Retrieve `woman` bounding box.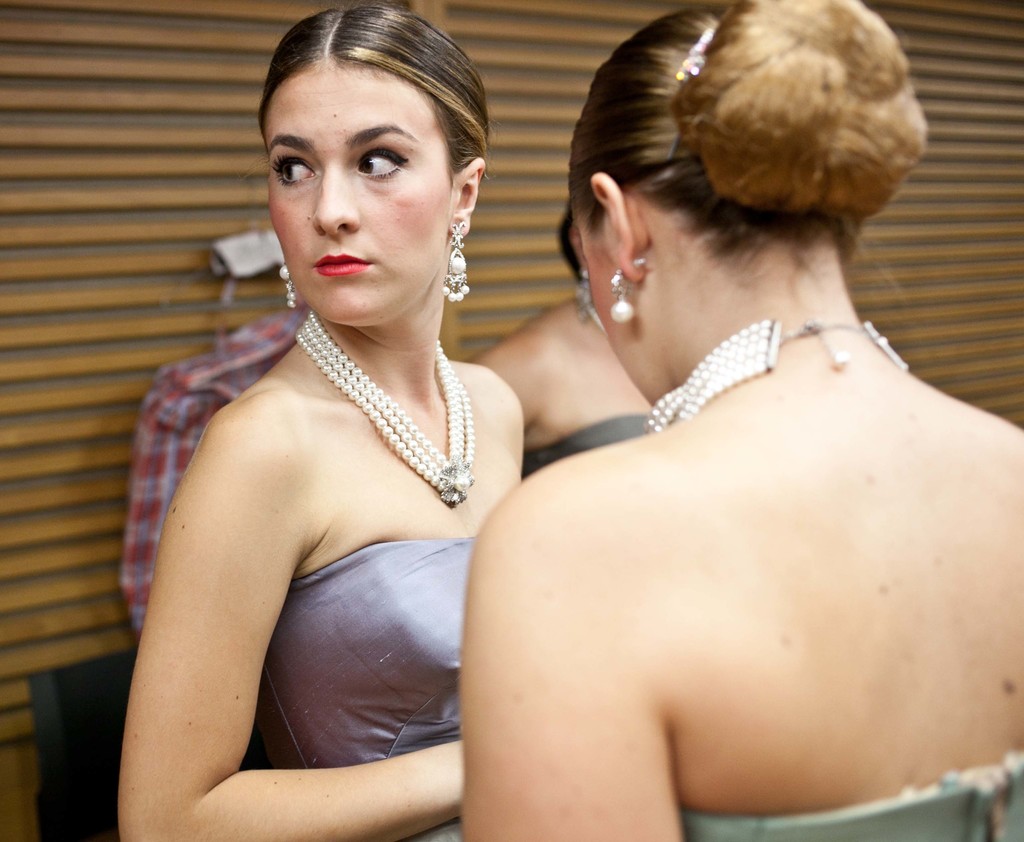
Bounding box: select_region(471, 207, 666, 477).
